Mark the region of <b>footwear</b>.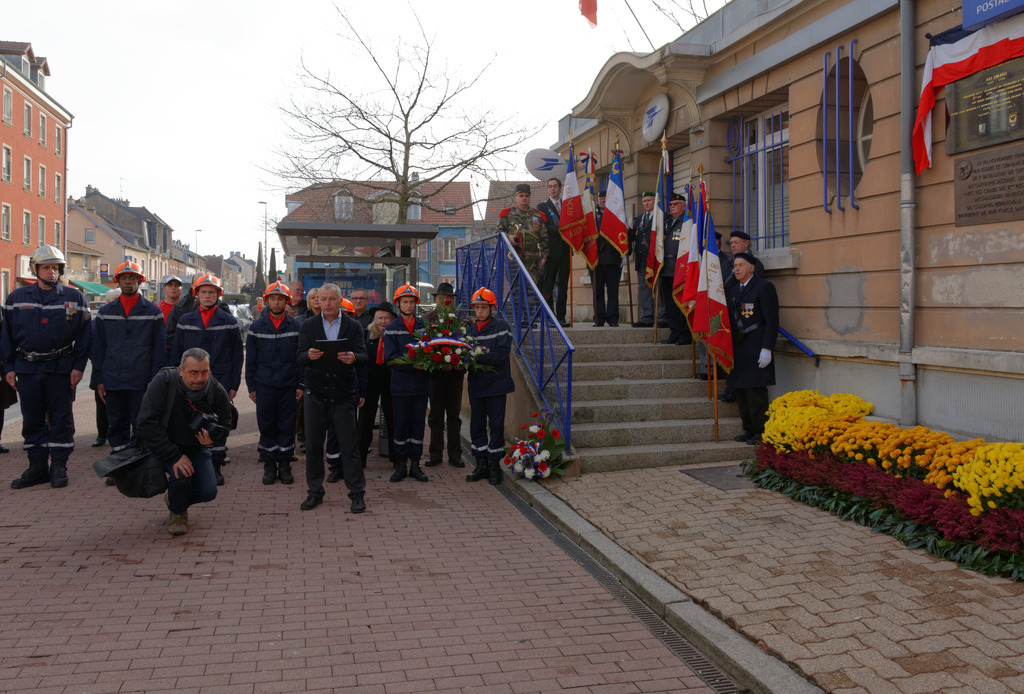
Region: select_region(466, 460, 484, 478).
